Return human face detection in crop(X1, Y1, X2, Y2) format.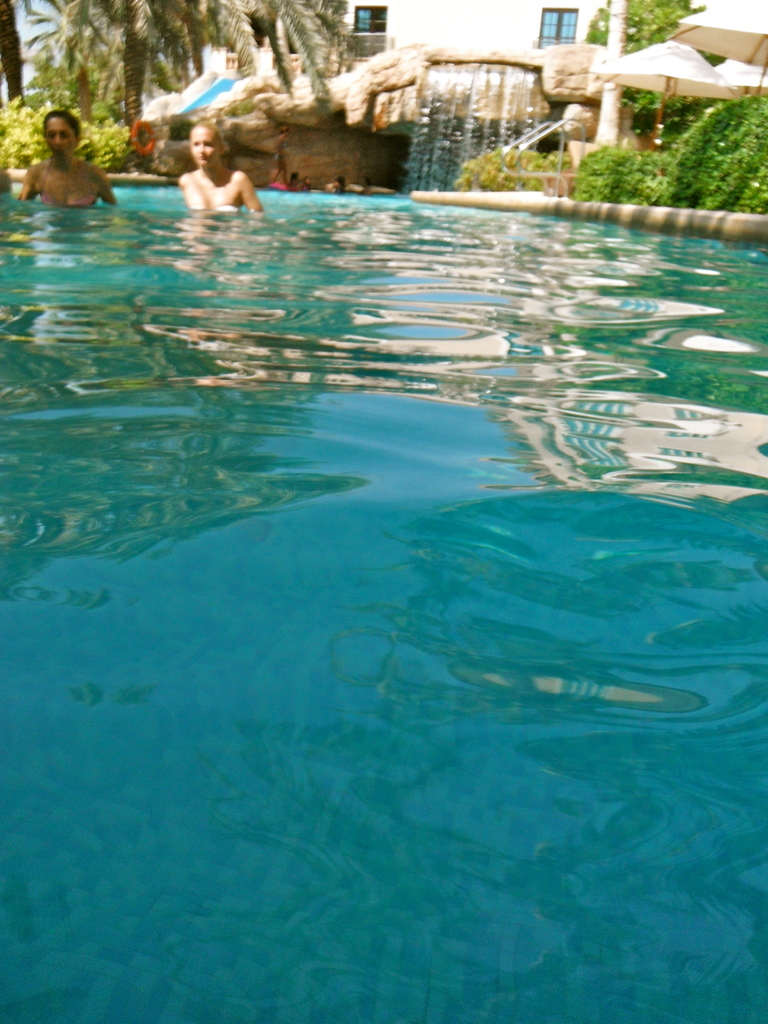
crop(44, 116, 77, 157).
